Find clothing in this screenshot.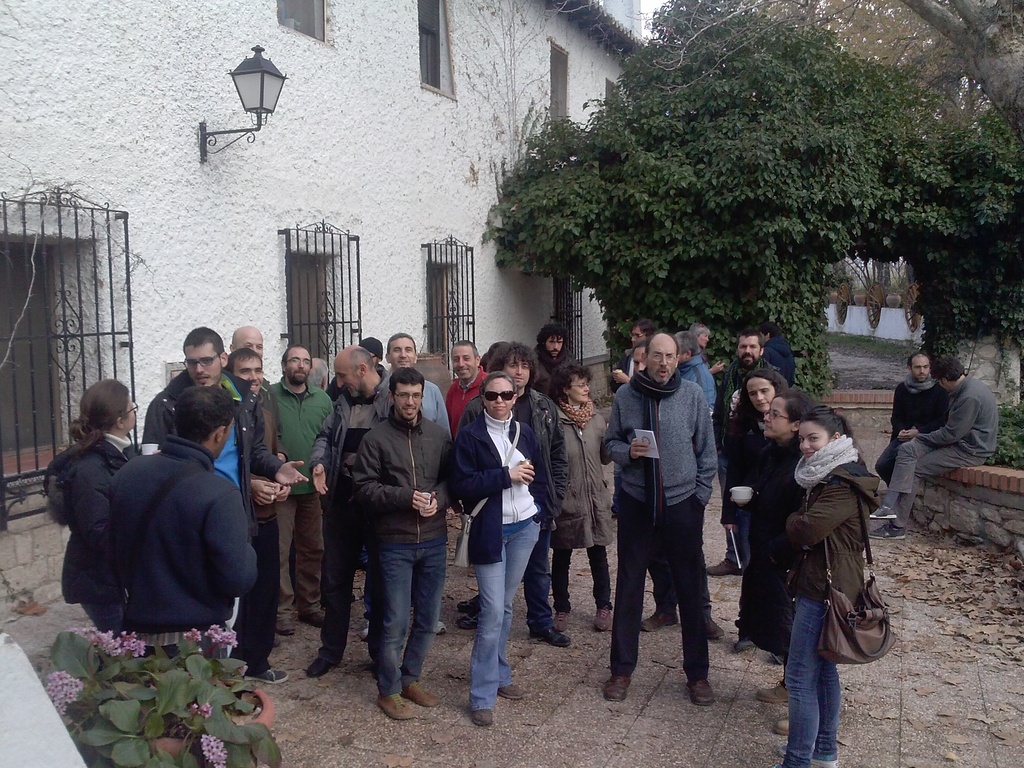
The bounding box for clothing is x1=515 y1=465 x2=552 y2=659.
